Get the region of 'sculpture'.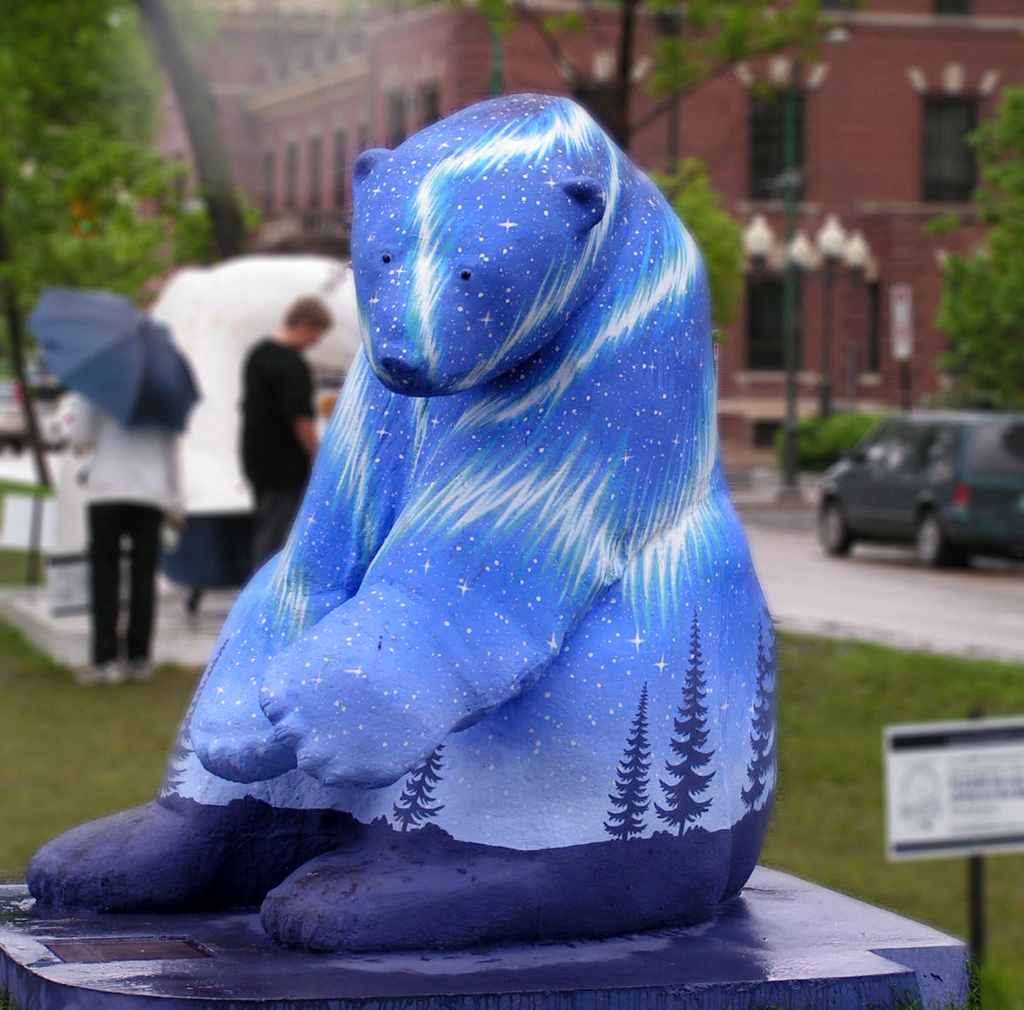
x1=57, y1=70, x2=745, y2=972.
